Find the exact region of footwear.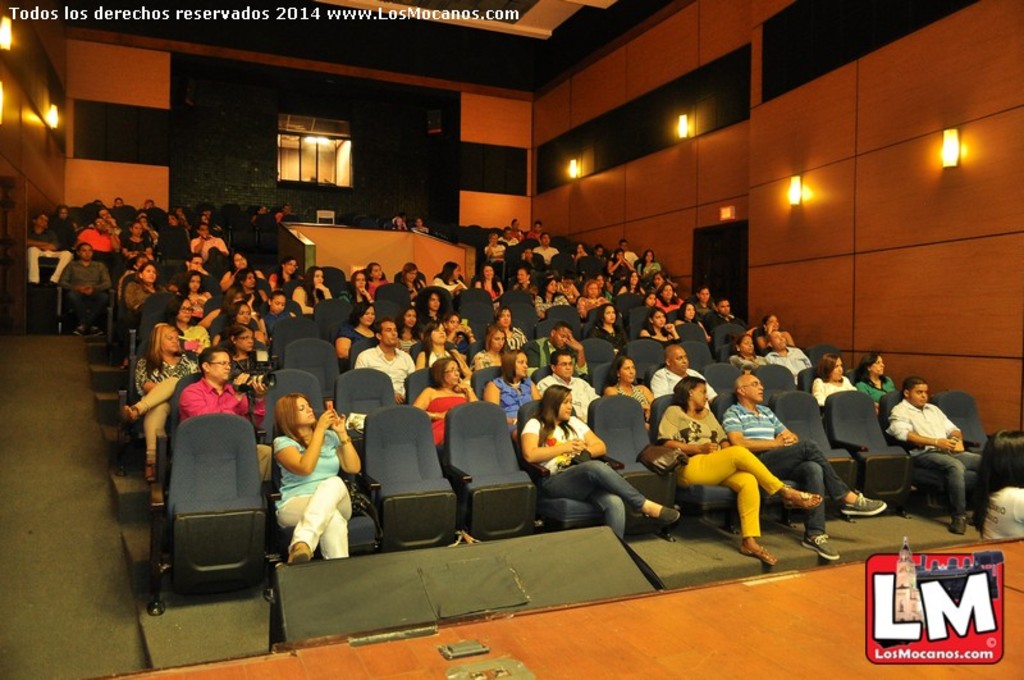
Exact region: bbox=[653, 505, 678, 520].
